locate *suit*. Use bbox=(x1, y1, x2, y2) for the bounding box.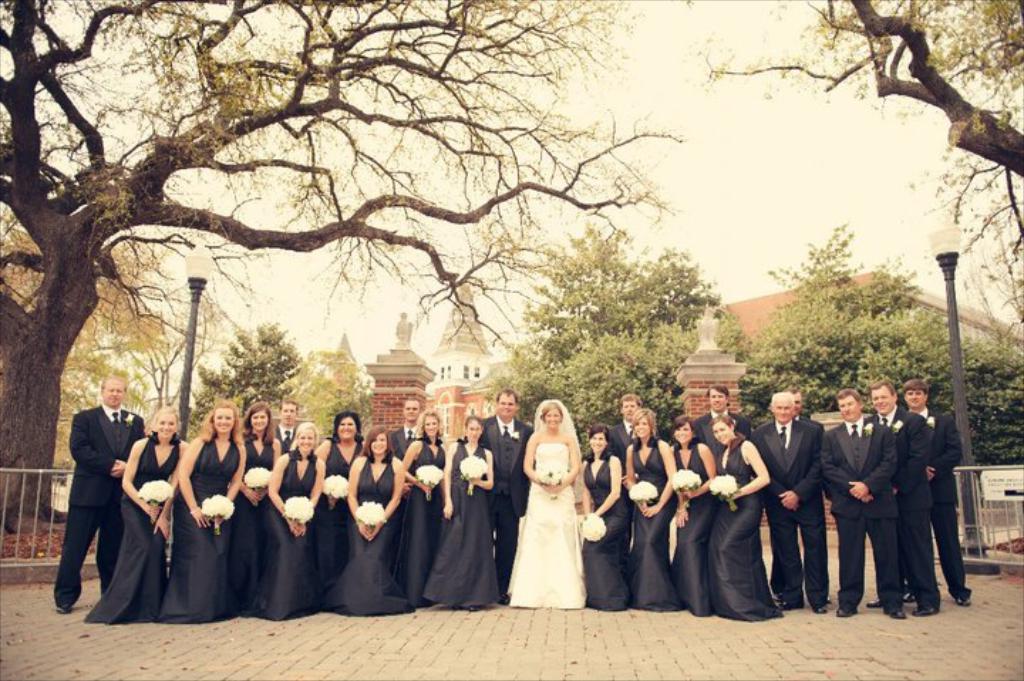
bbox=(804, 418, 839, 607).
